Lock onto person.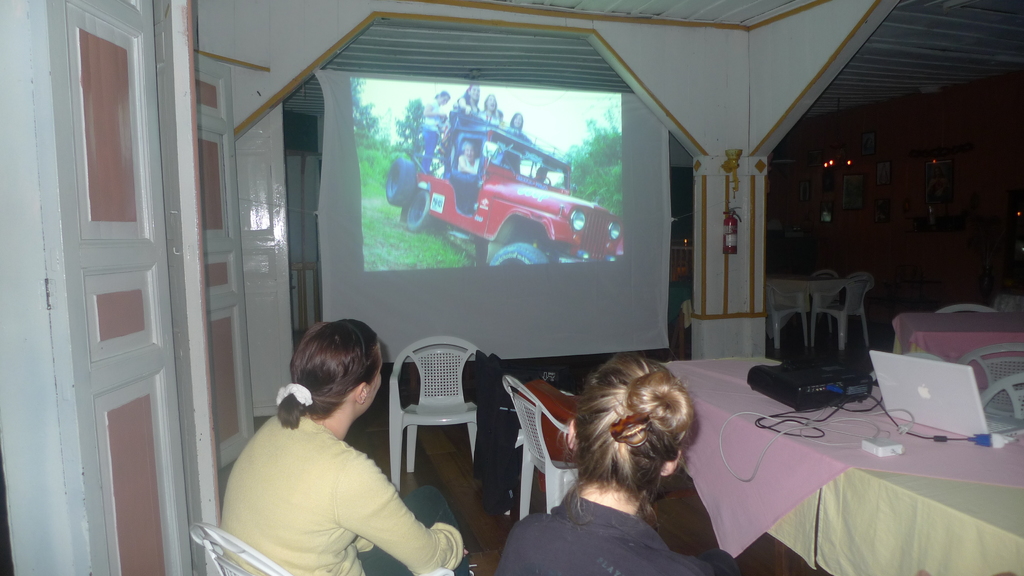
Locked: box(505, 111, 527, 142).
